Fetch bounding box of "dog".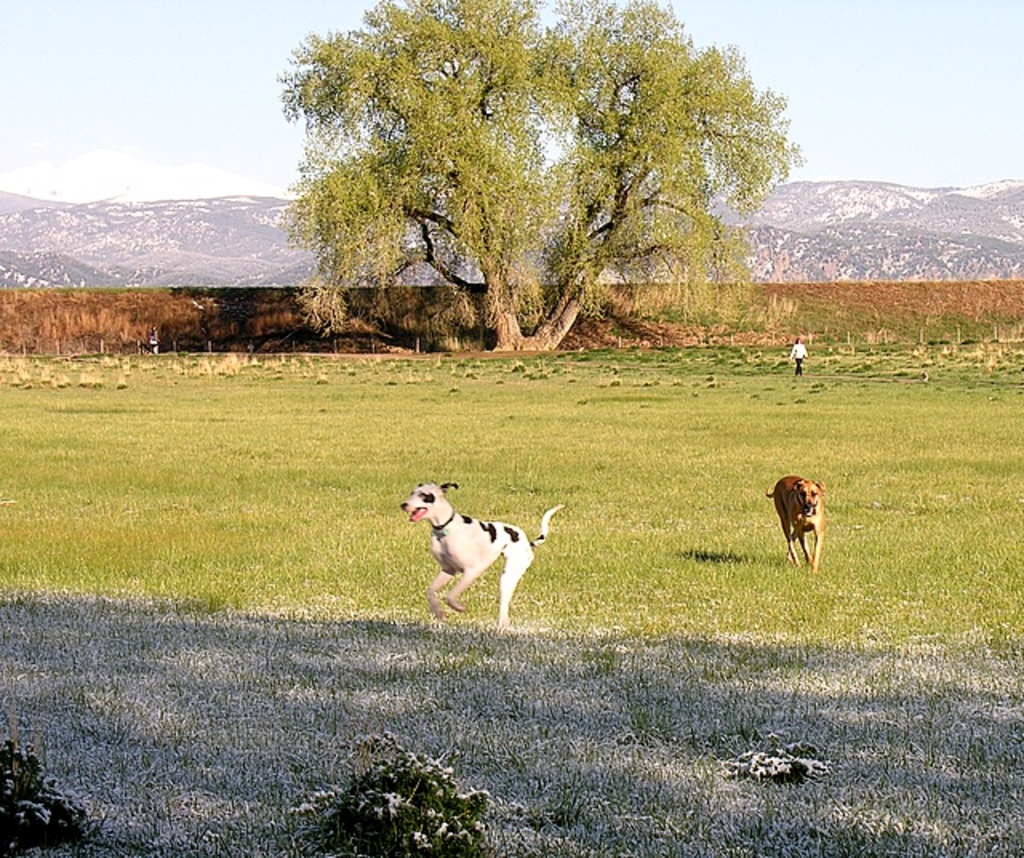
Bbox: bbox(758, 472, 826, 578).
